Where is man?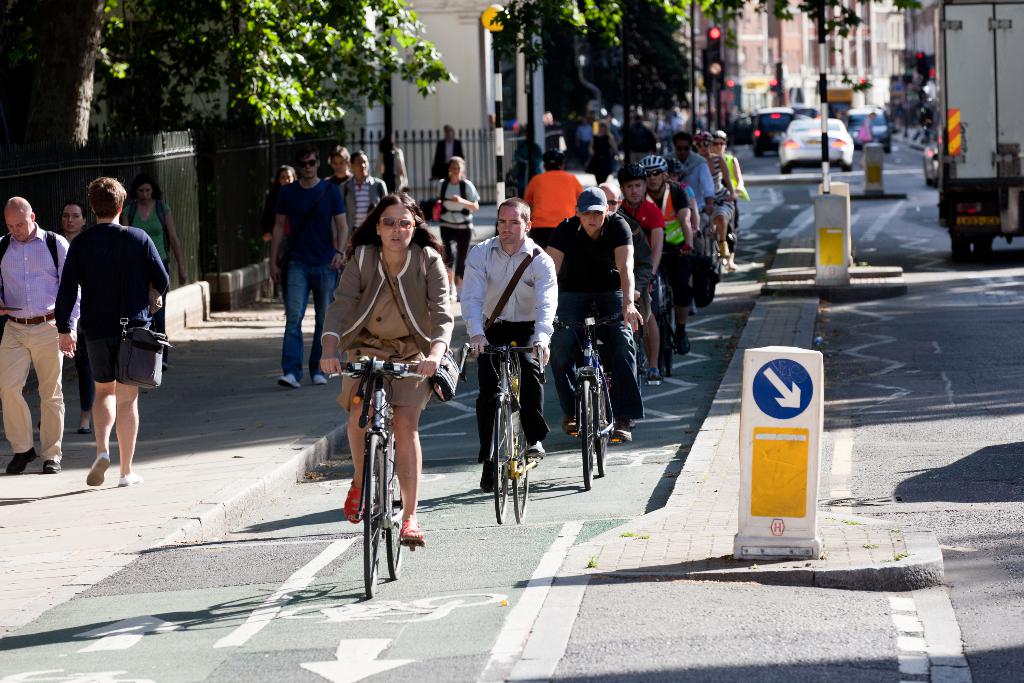
<bbox>52, 174, 169, 488</bbox>.
